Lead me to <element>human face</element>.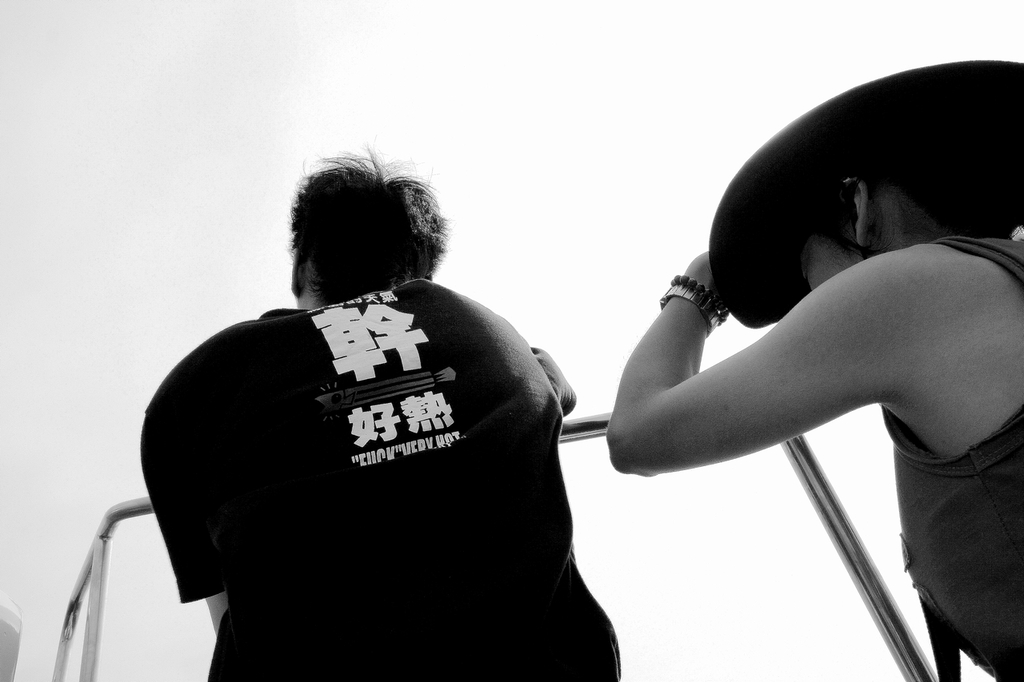
Lead to 795,235,860,293.
